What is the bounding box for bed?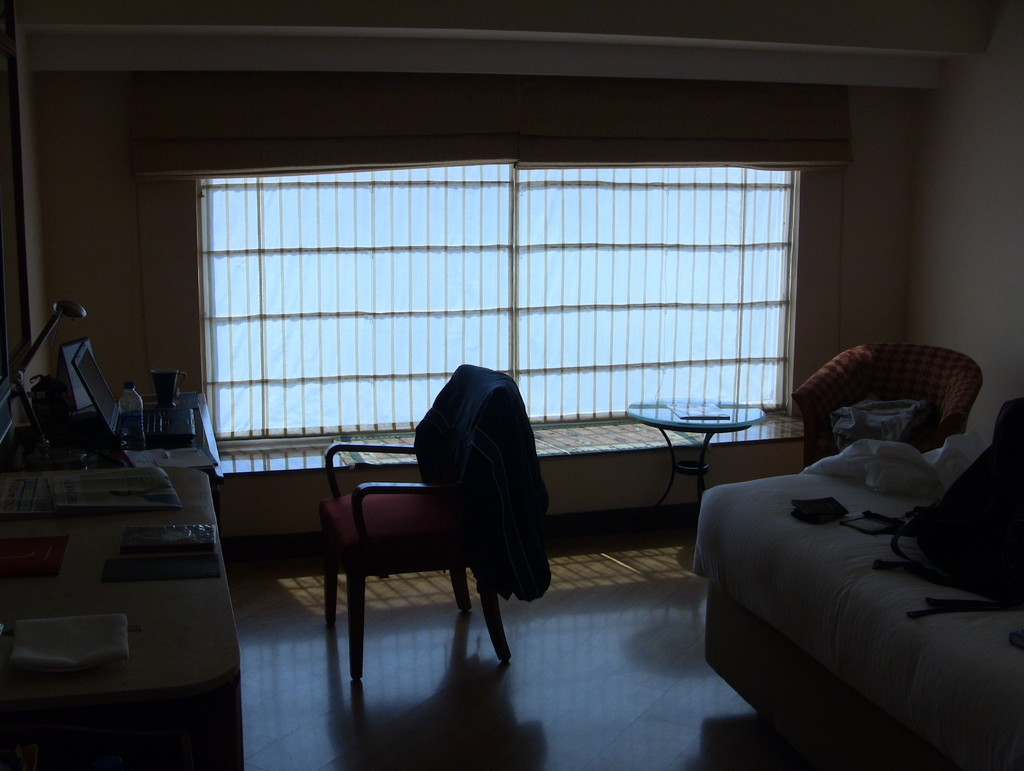
[691, 324, 1023, 754].
